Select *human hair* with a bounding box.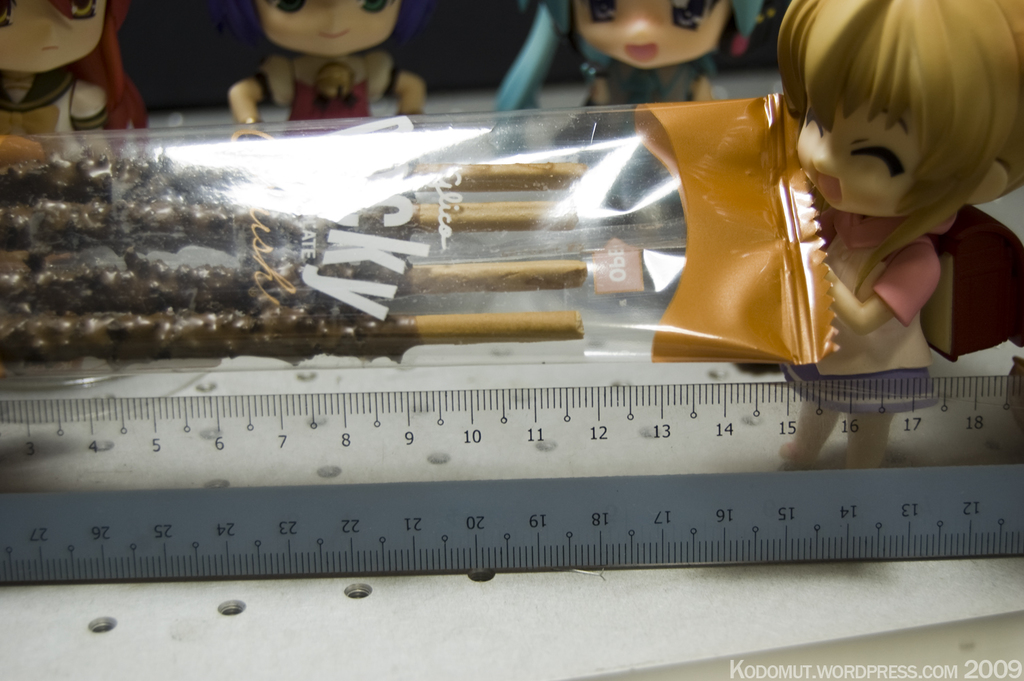
54/0/149/142.
